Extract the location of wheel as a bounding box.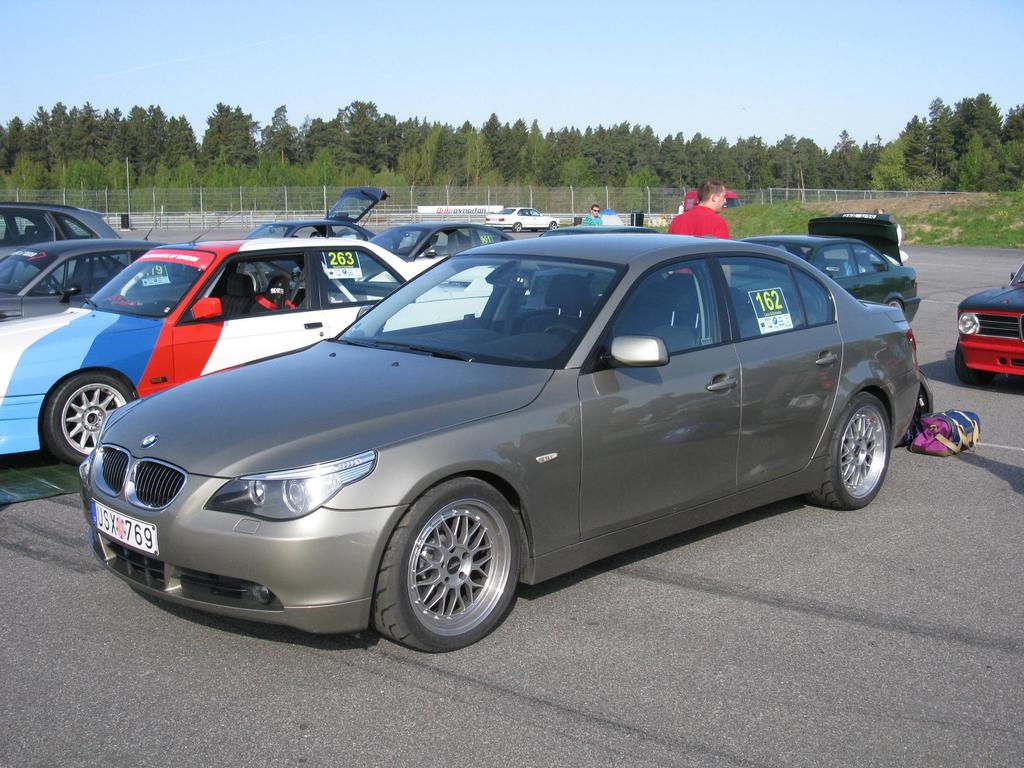
954 338 995 386.
